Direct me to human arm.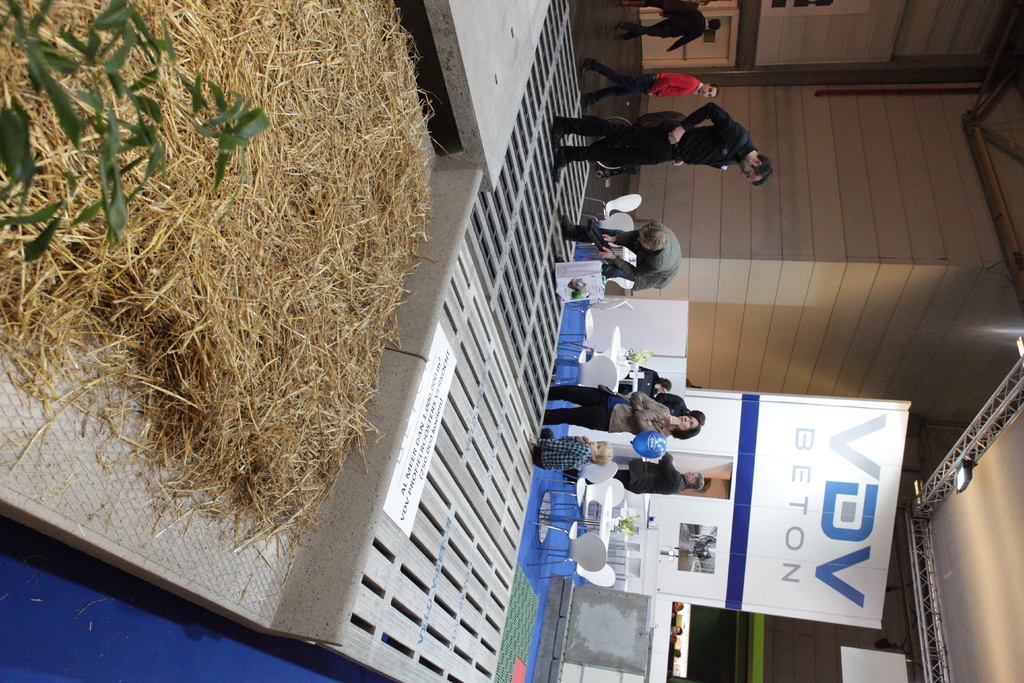
Direction: pyautogui.locateOnScreen(634, 406, 685, 436).
